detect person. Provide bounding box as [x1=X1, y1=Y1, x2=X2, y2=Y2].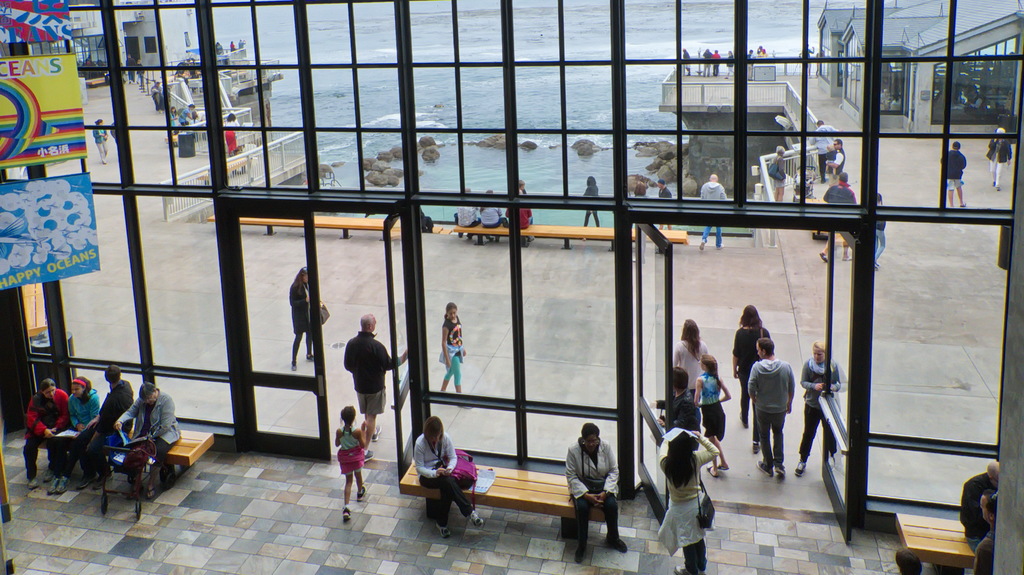
[x1=656, y1=431, x2=720, y2=574].
